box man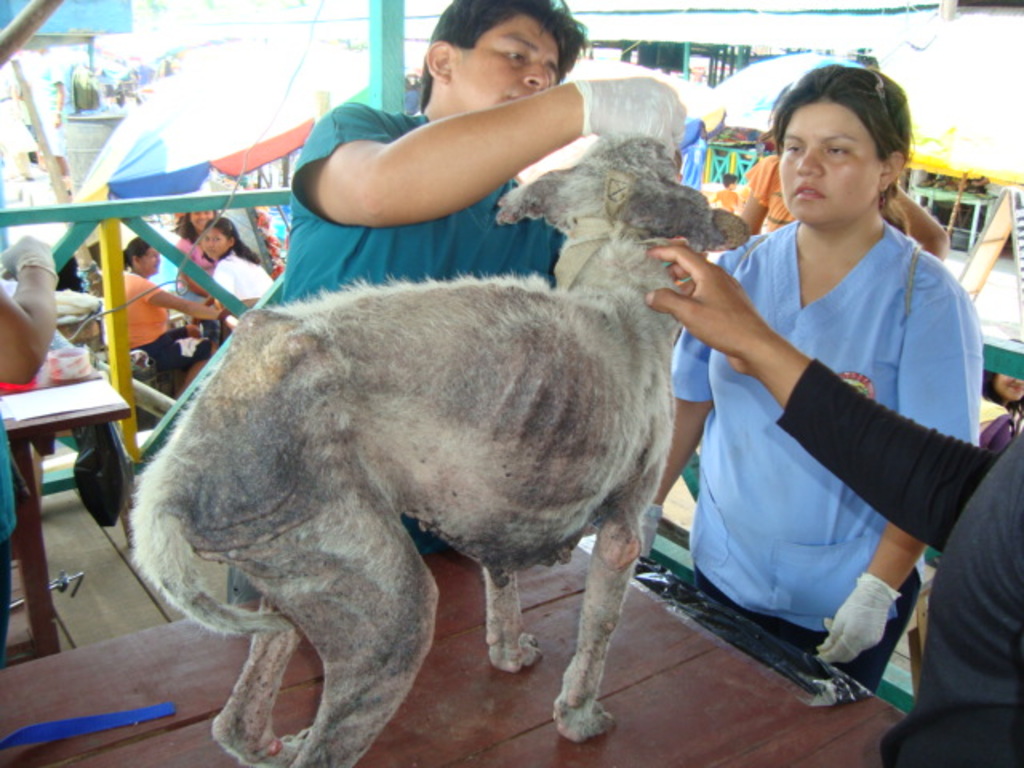
286, 3, 690, 566
